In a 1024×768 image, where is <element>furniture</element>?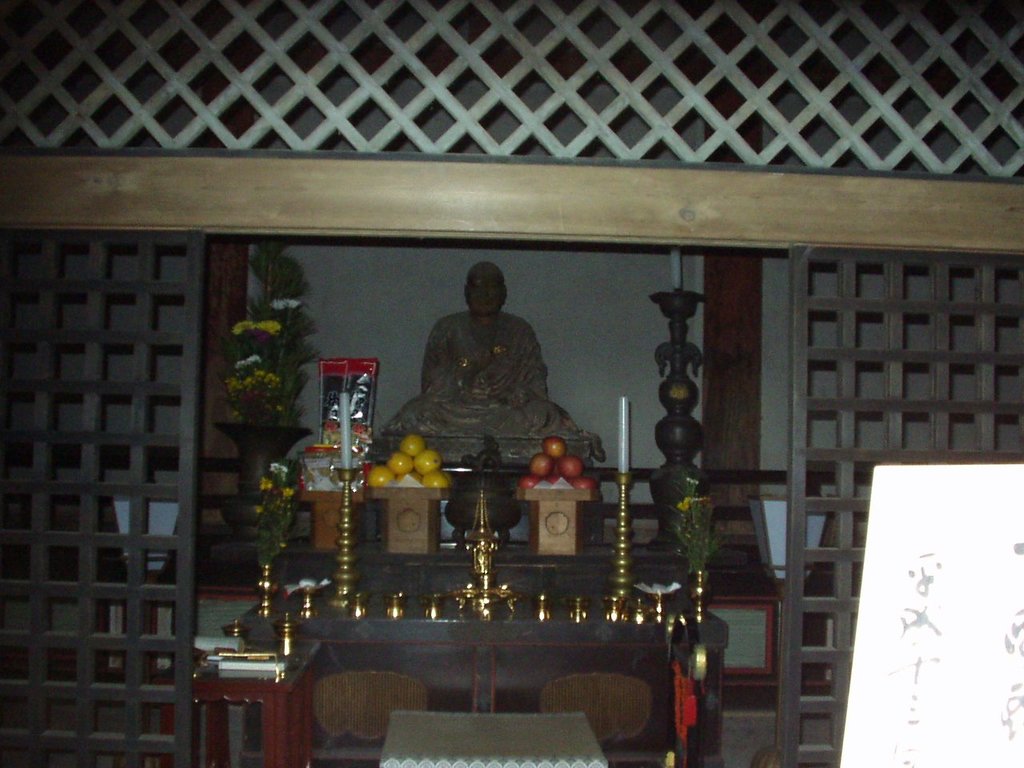
0, 638, 324, 767.
